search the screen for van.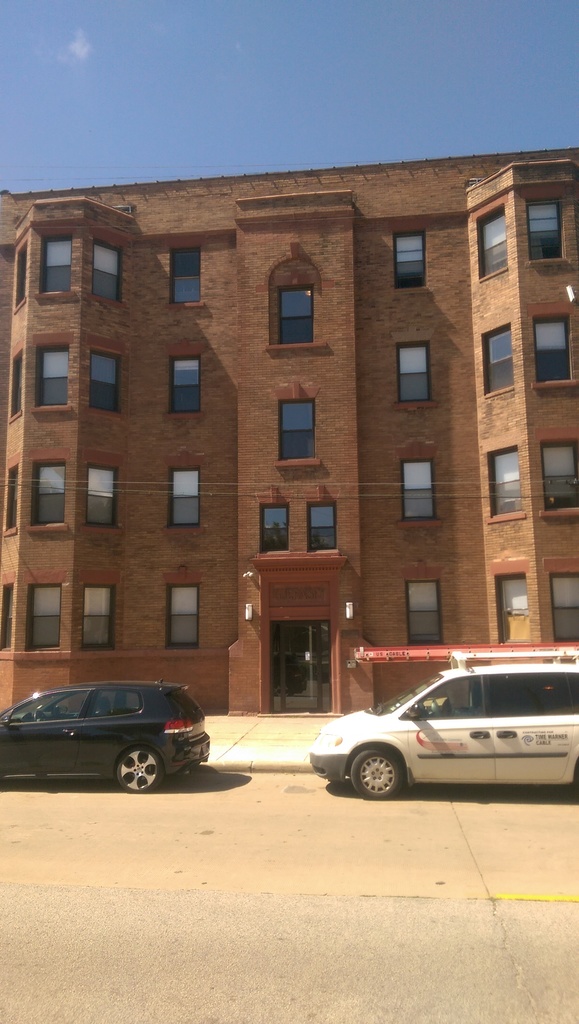
Found at pyautogui.locateOnScreen(304, 639, 578, 801).
